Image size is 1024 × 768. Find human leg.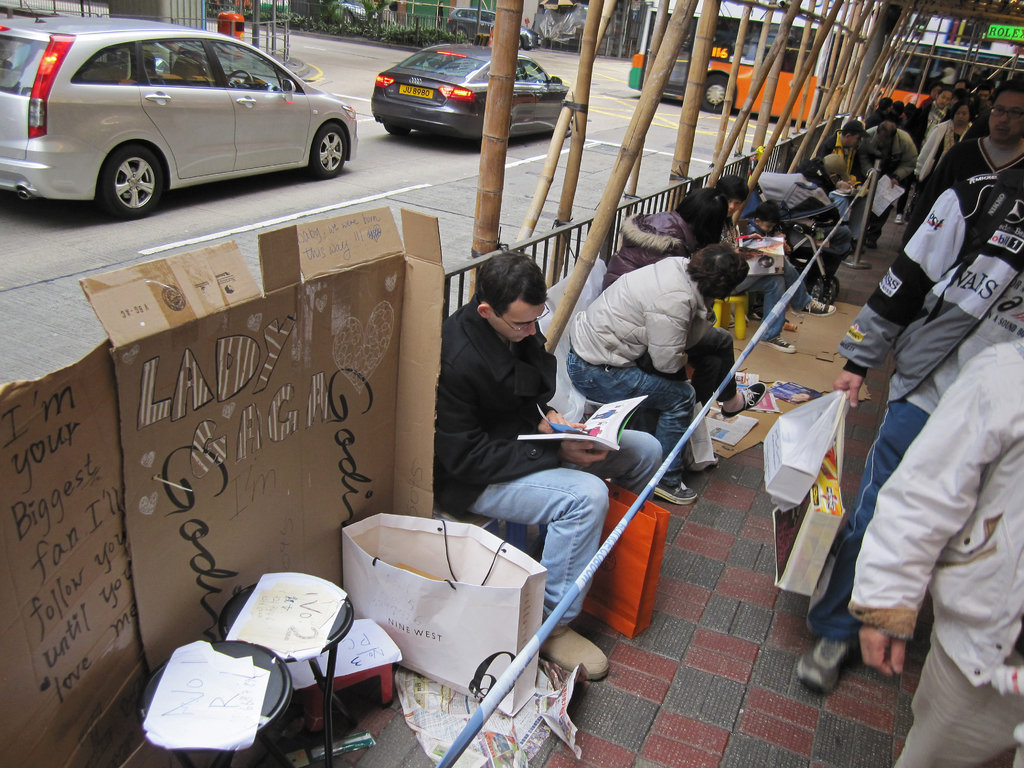
[579, 362, 701, 497].
